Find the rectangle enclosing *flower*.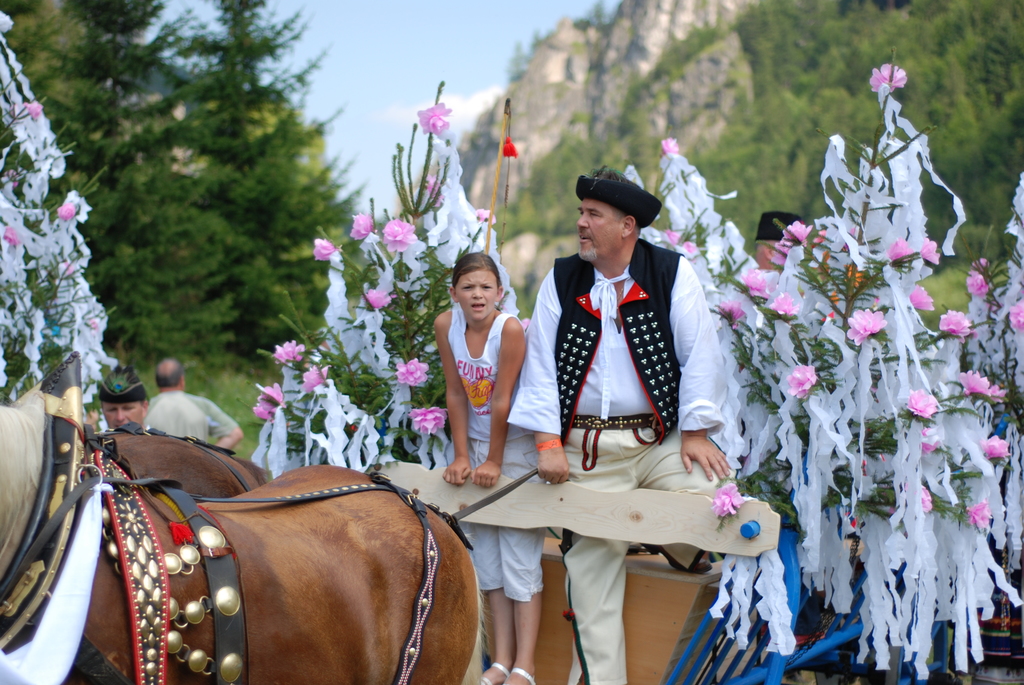
Rect(426, 170, 444, 209).
